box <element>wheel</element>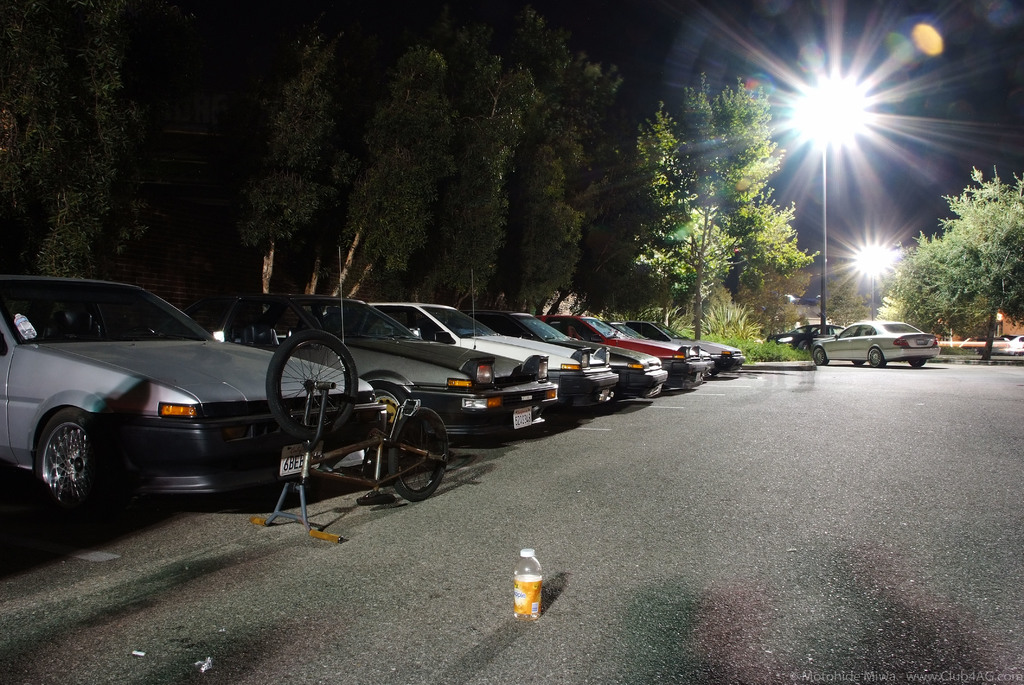
BBox(31, 402, 129, 531)
